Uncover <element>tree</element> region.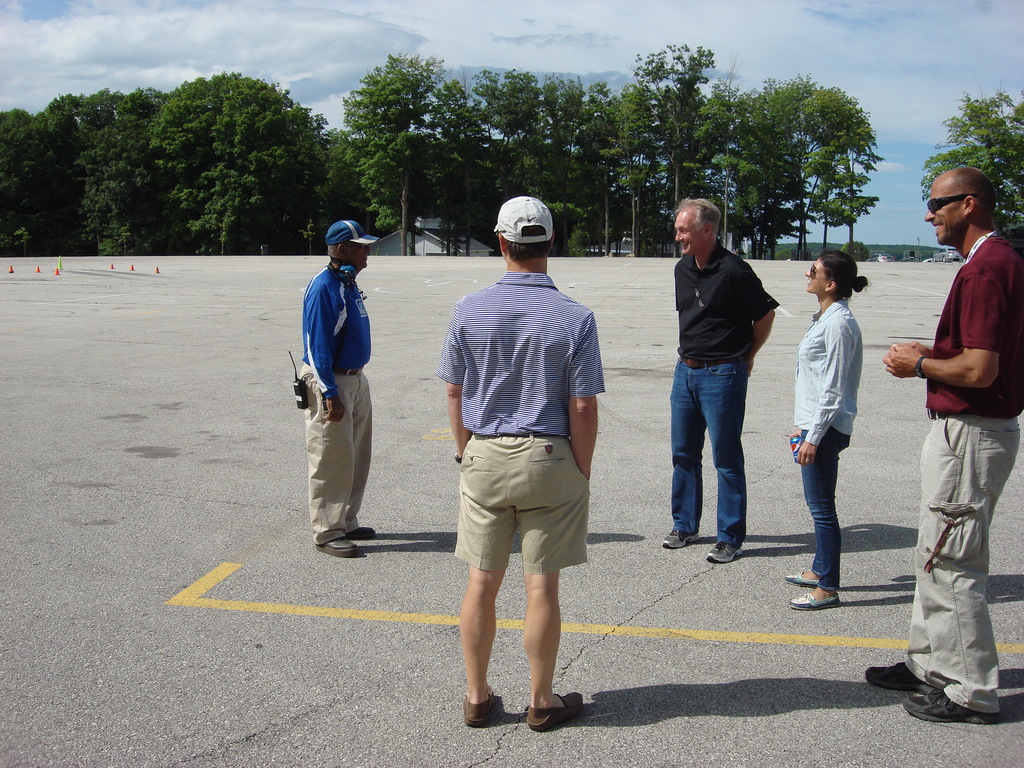
Uncovered: (917, 80, 1023, 252).
